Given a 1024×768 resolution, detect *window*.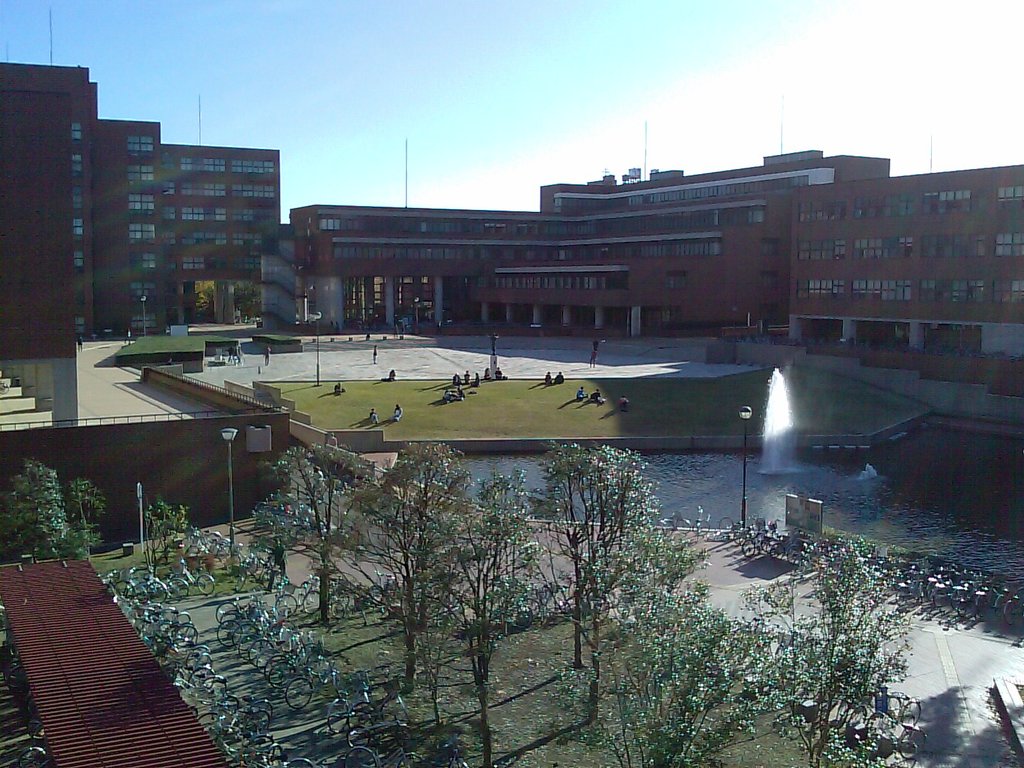
bbox=[159, 180, 175, 196].
